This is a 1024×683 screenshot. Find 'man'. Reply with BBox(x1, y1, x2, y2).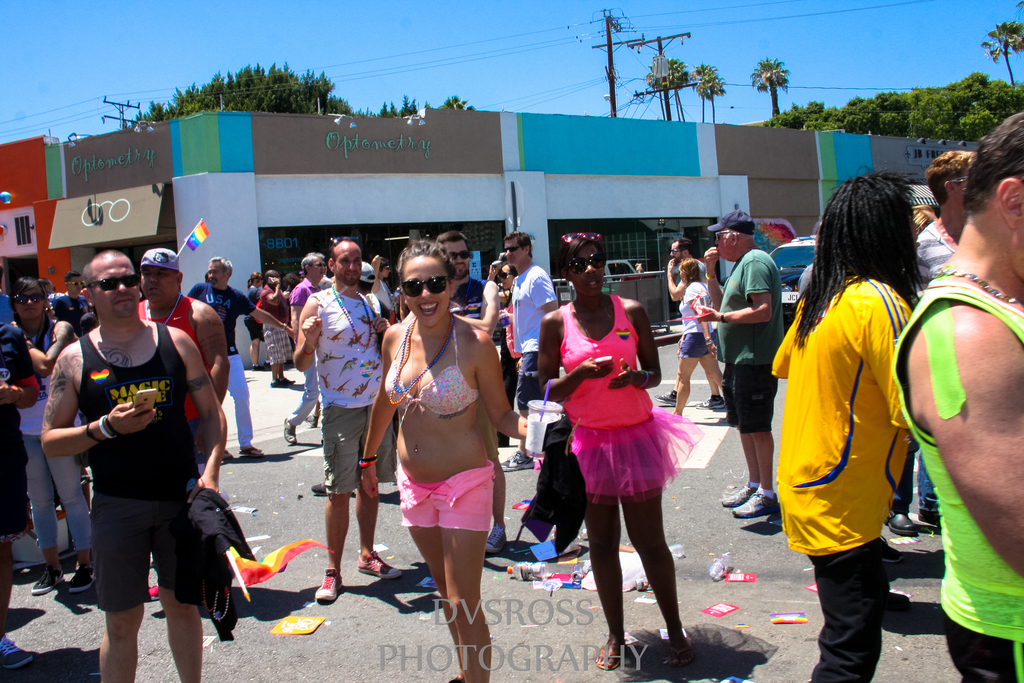
BBox(886, 150, 974, 550).
